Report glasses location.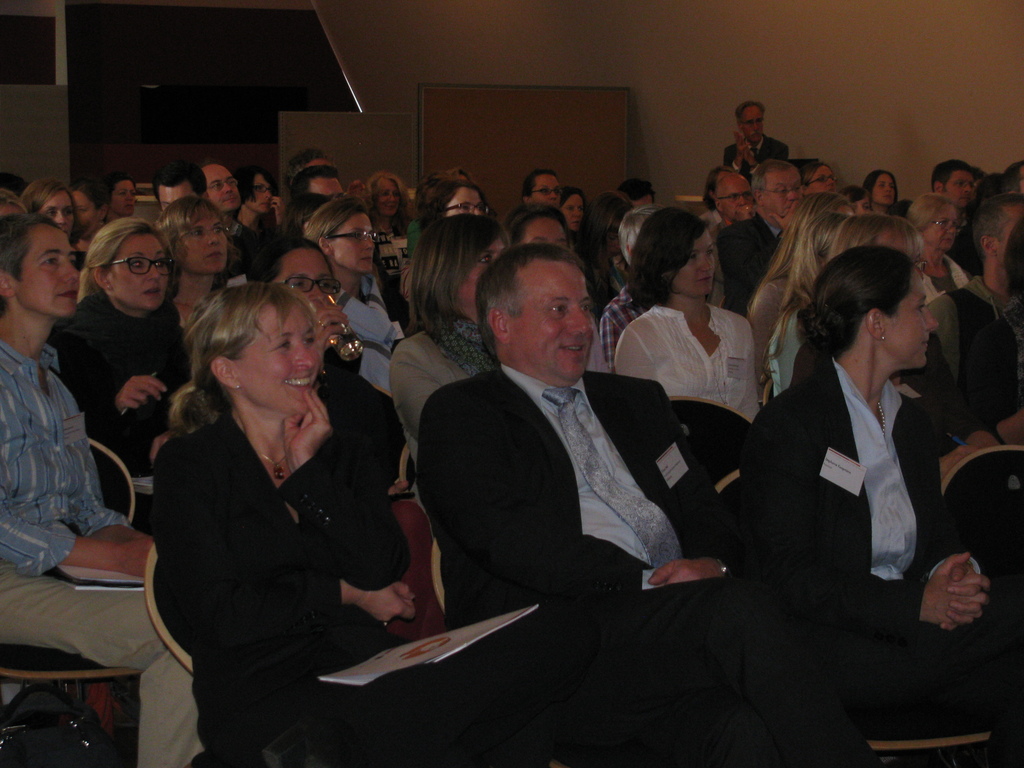
Report: bbox=(761, 186, 808, 200).
